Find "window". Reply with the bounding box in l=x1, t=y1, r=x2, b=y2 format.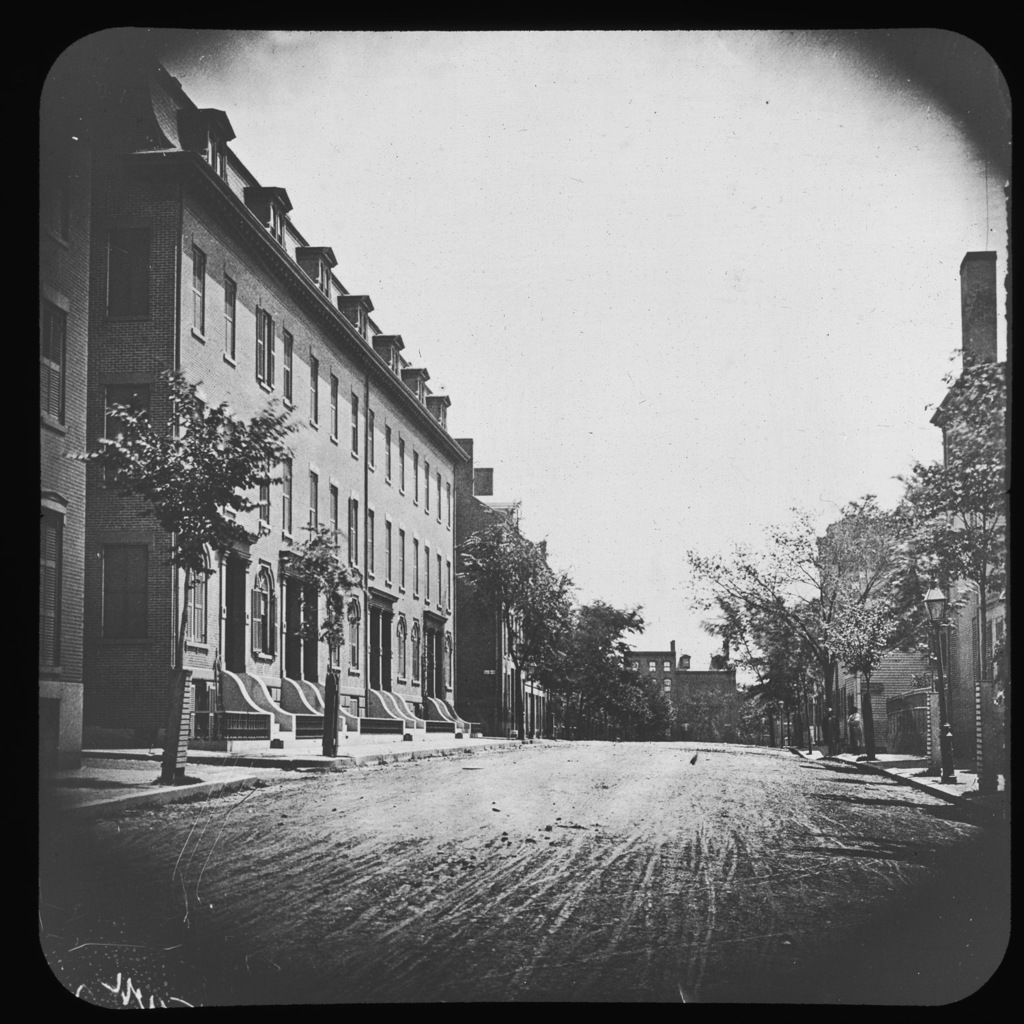
l=418, t=373, r=427, b=410.
